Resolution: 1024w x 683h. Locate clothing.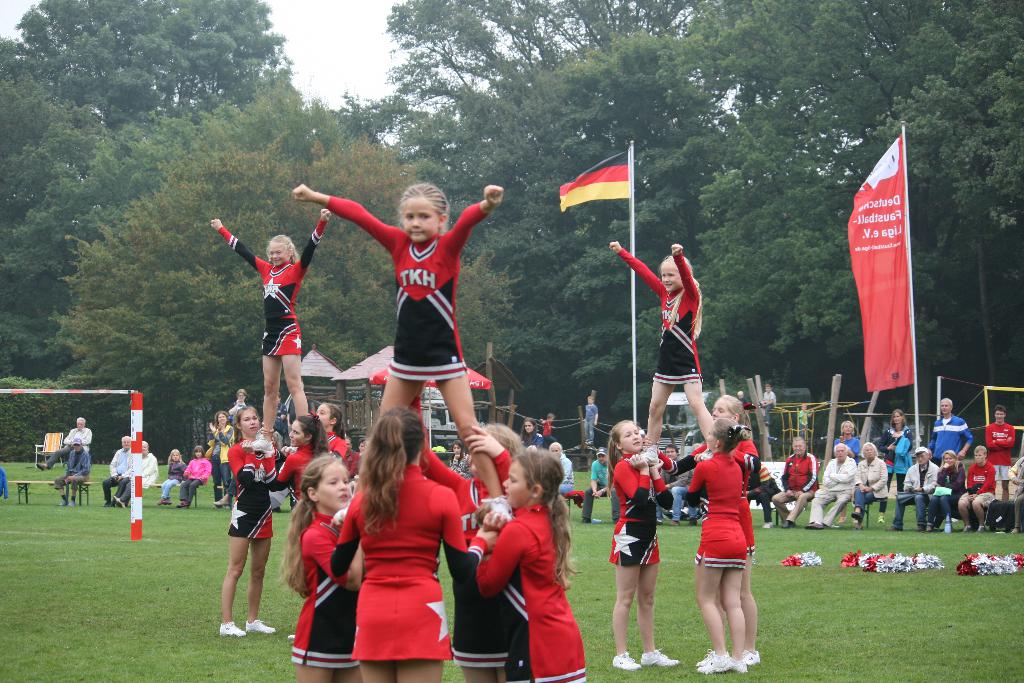
522,427,540,443.
